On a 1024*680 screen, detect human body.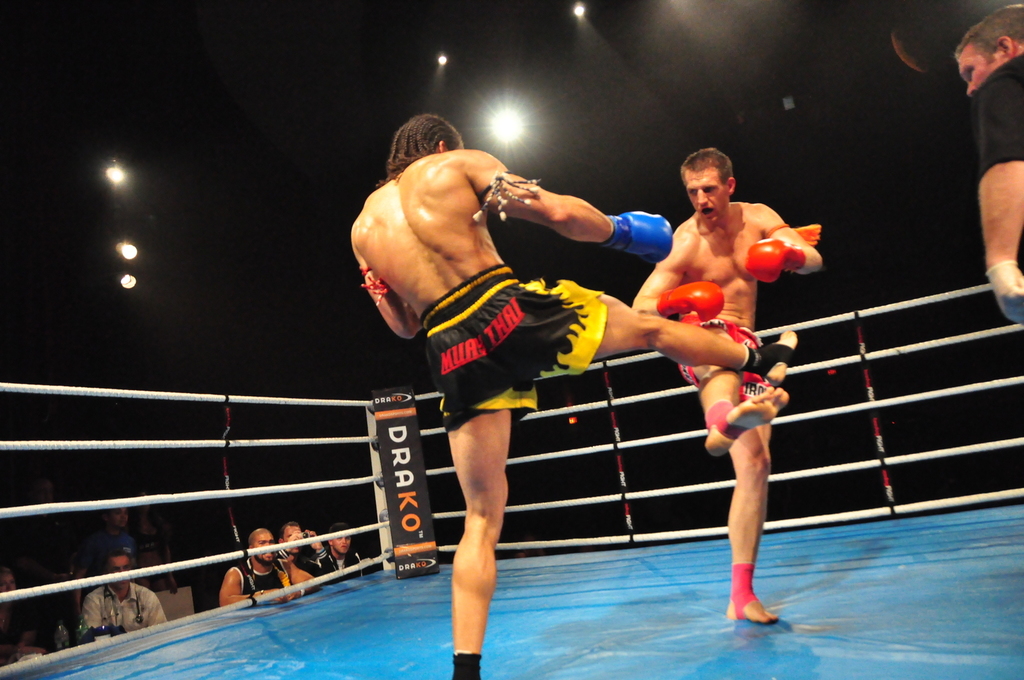
detection(345, 154, 794, 679).
